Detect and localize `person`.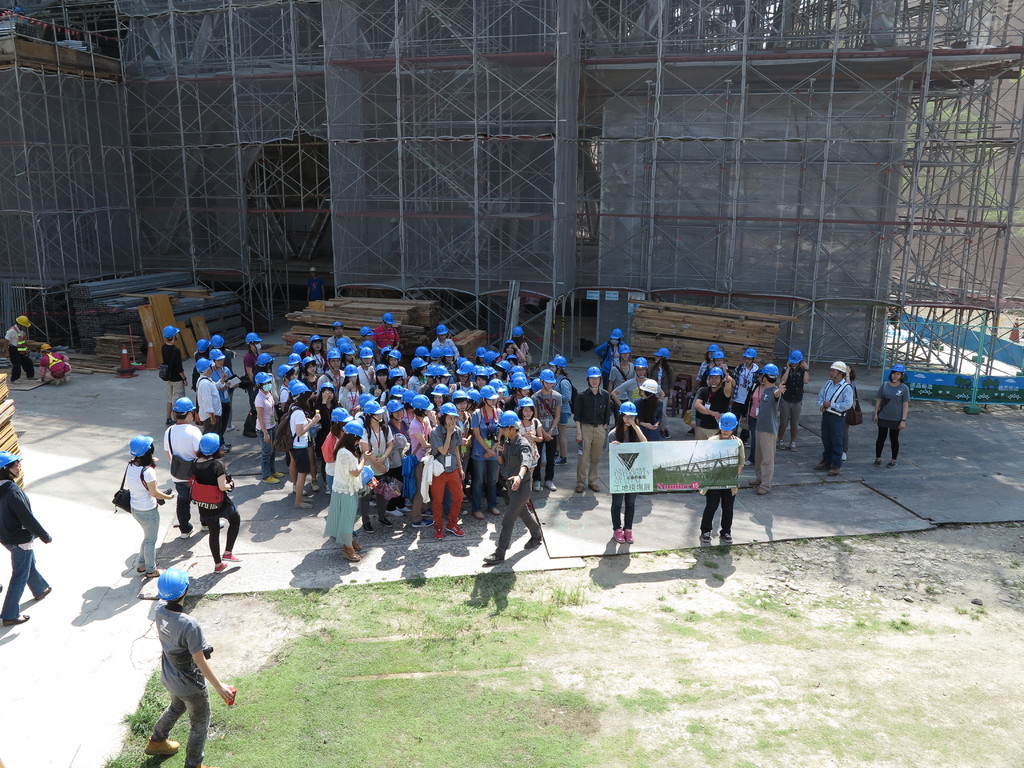
Localized at BBox(124, 436, 175, 578).
